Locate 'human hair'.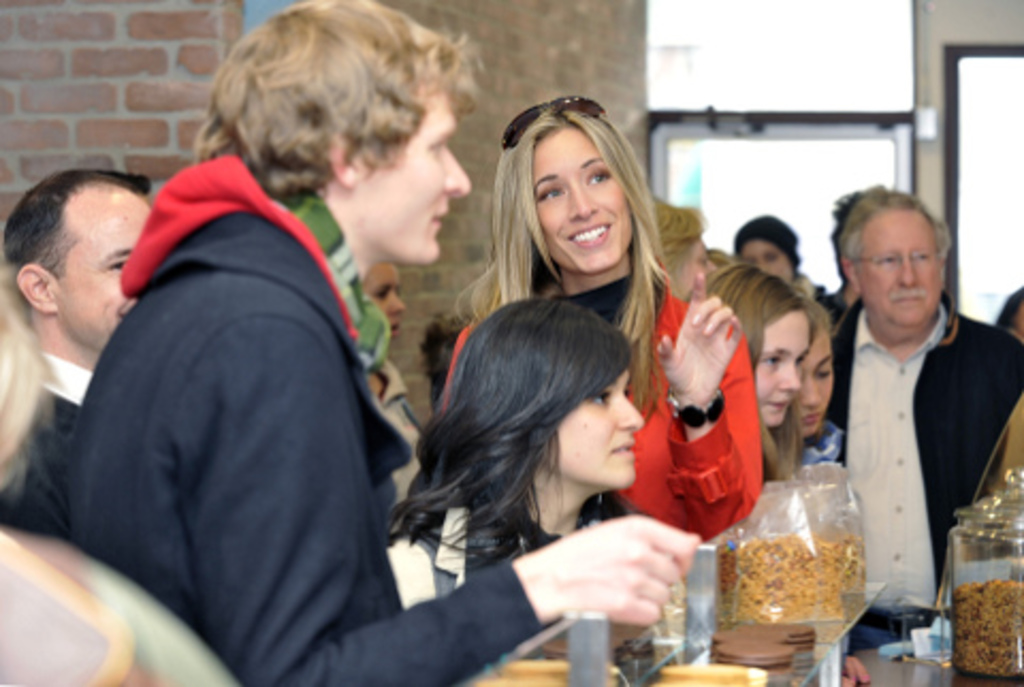
Bounding box: select_region(375, 294, 634, 570).
